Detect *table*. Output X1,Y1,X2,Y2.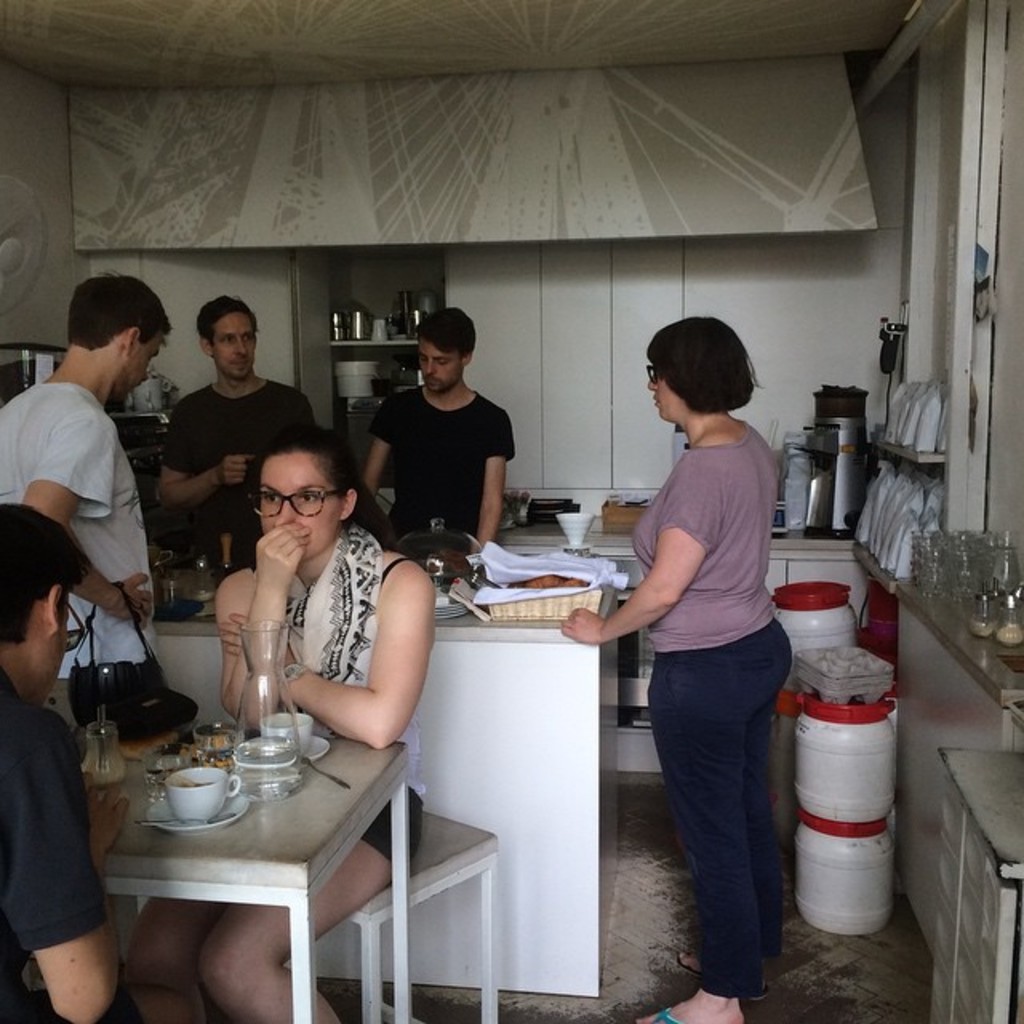
64,714,413,1022.
